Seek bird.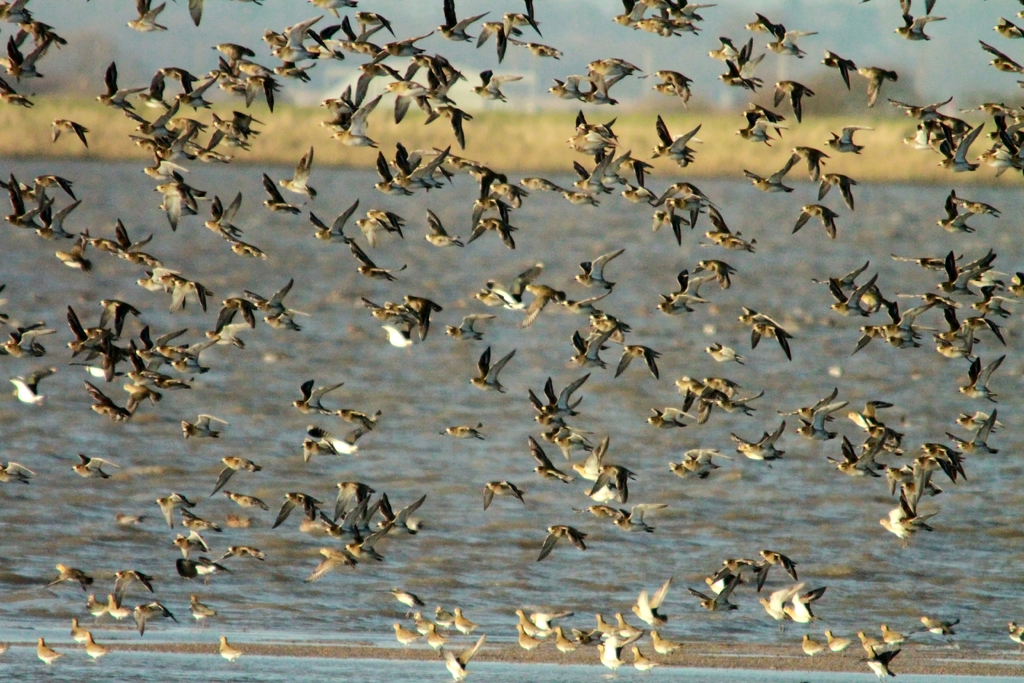
bbox=(129, 120, 214, 165).
